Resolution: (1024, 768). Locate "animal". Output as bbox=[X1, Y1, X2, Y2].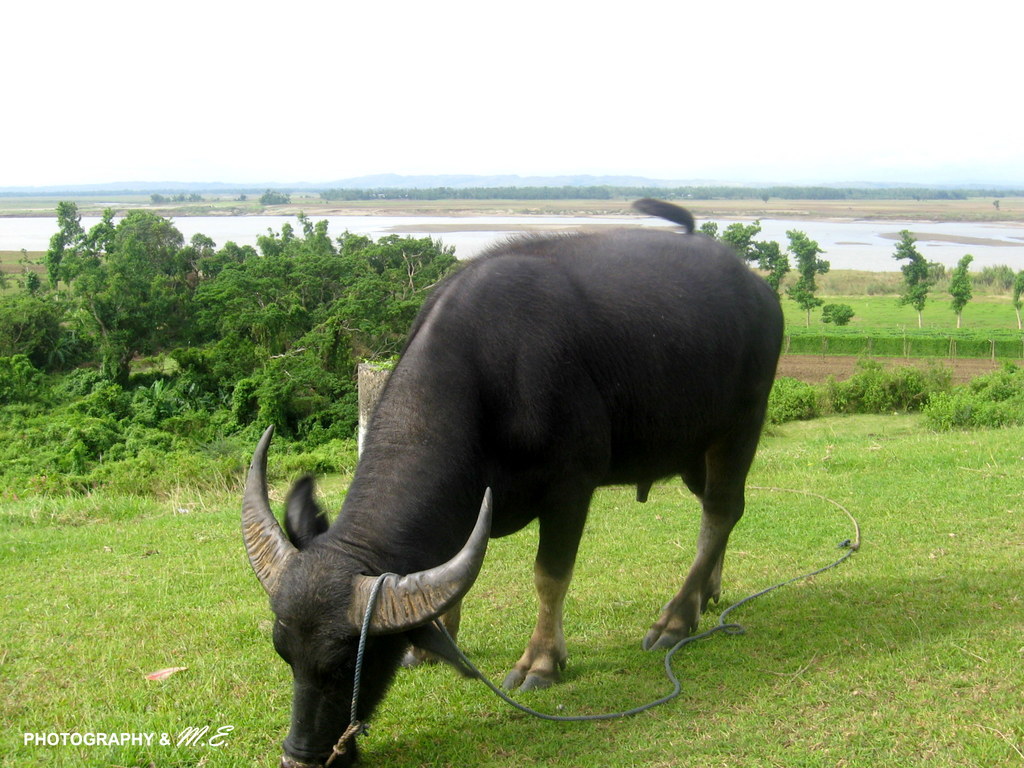
bbox=[237, 200, 787, 767].
